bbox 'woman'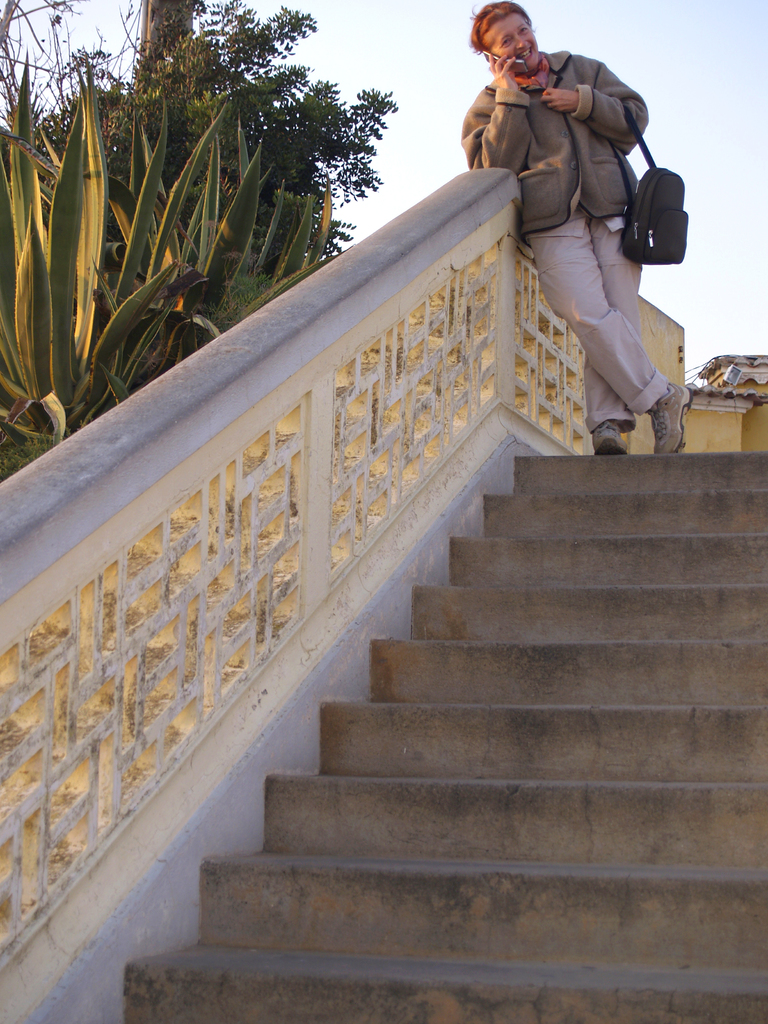
<bbox>485, 3, 700, 474</bbox>
